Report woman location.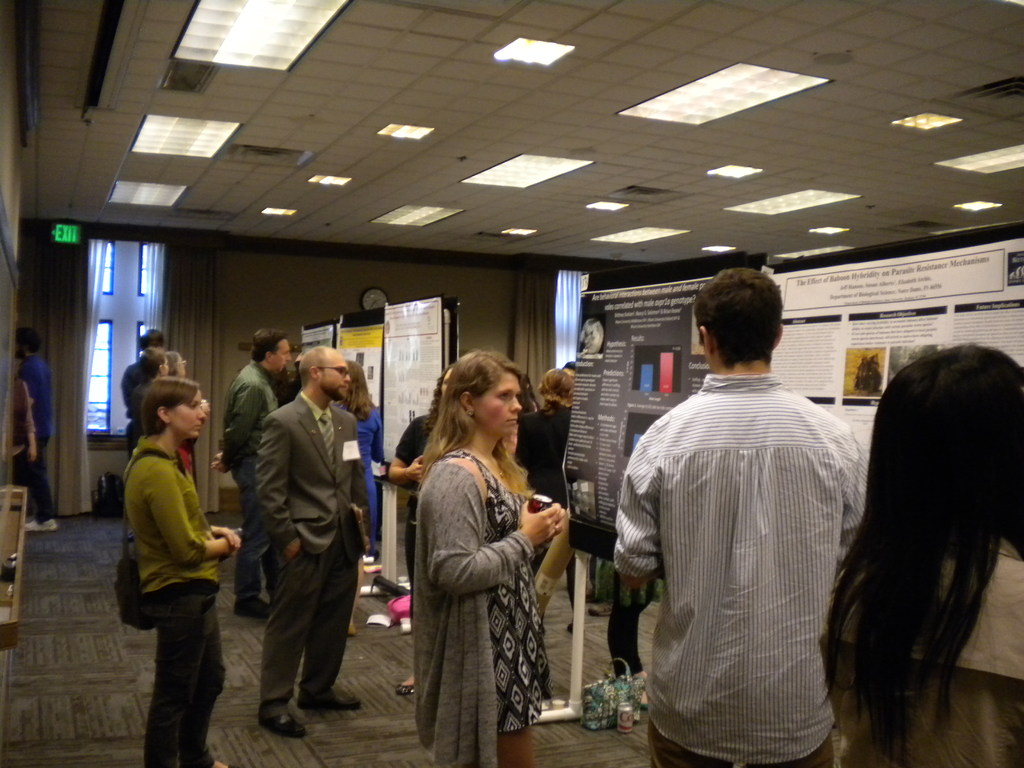
Report: left=515, top=367, right=541, bottom=424.
